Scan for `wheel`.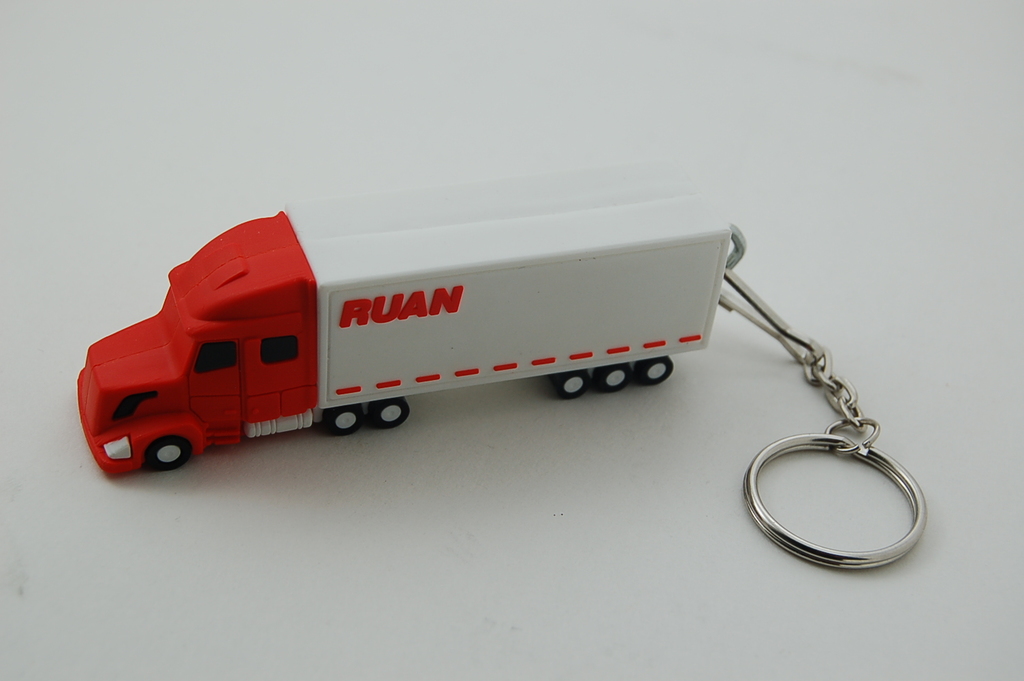
Scan result: BBox(549, 370, 588, 398).
